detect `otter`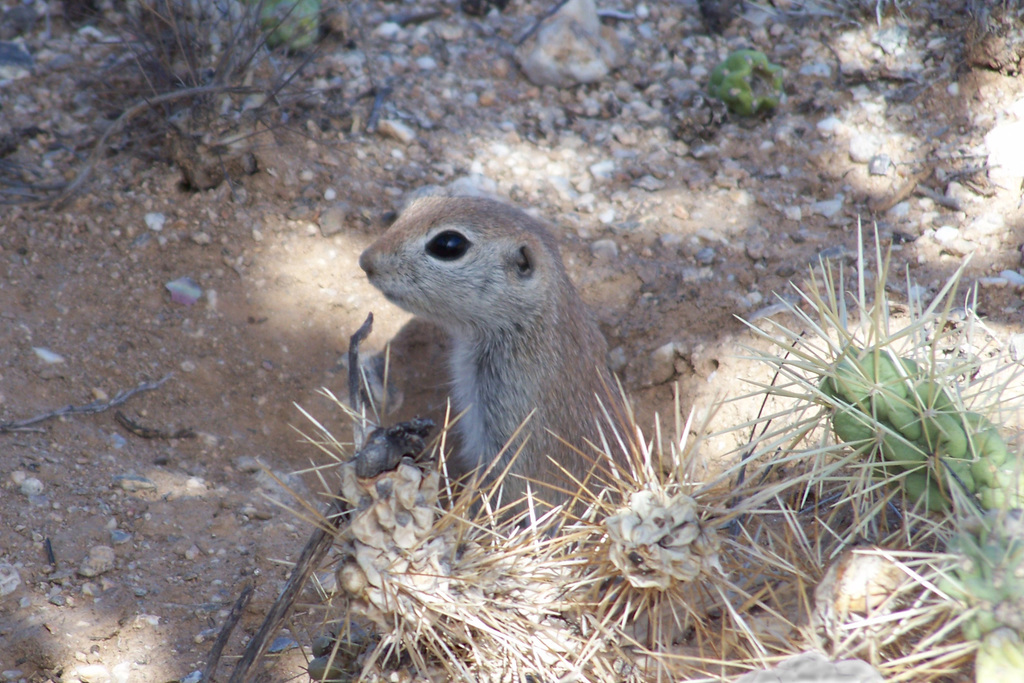
locate(356, 188, 643, 536)
